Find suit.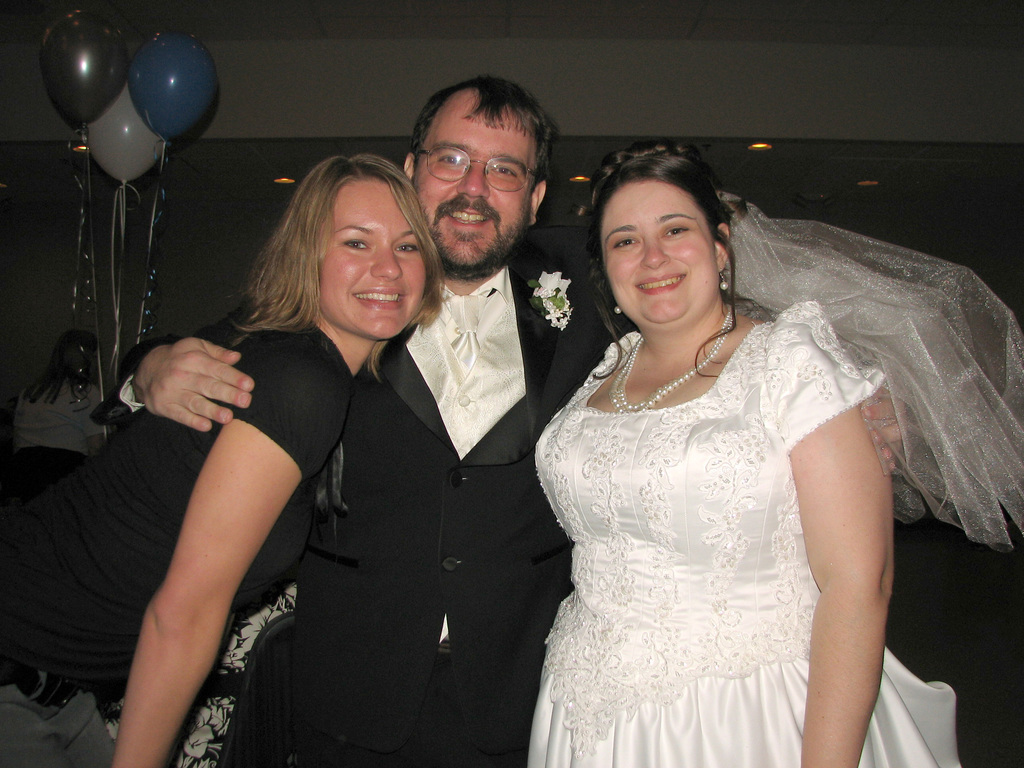
box=[90, 243, 629, 767].
